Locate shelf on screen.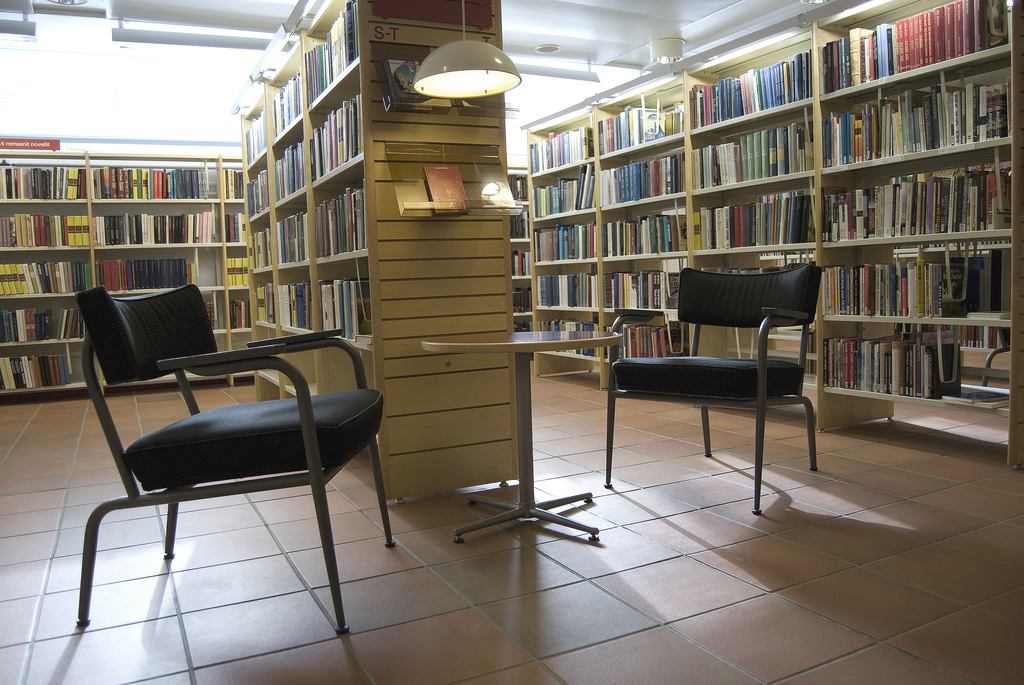
On screen at bbox(246, 209, 268, 273).
